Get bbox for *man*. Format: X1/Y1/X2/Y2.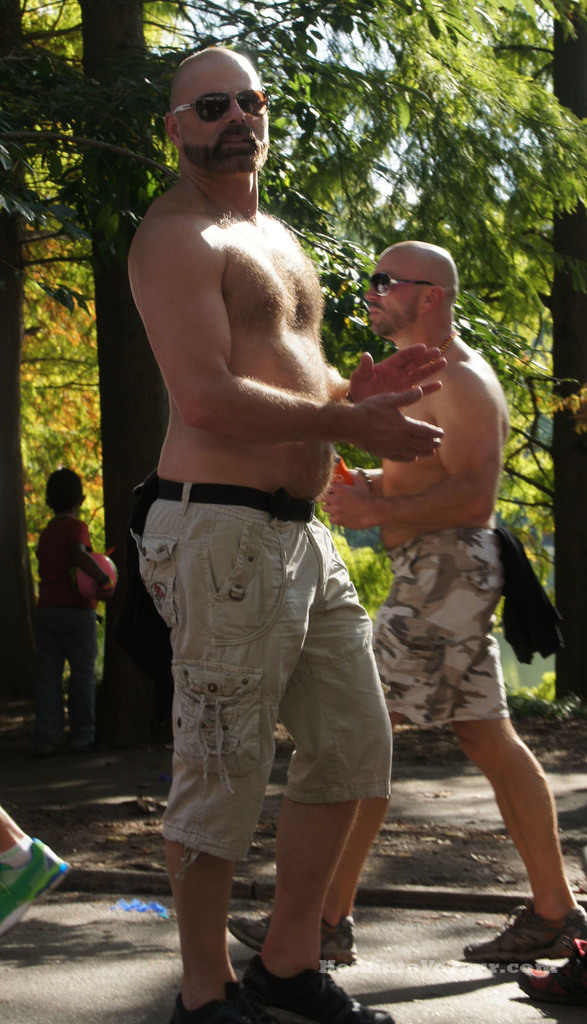
229/232/586/967.
